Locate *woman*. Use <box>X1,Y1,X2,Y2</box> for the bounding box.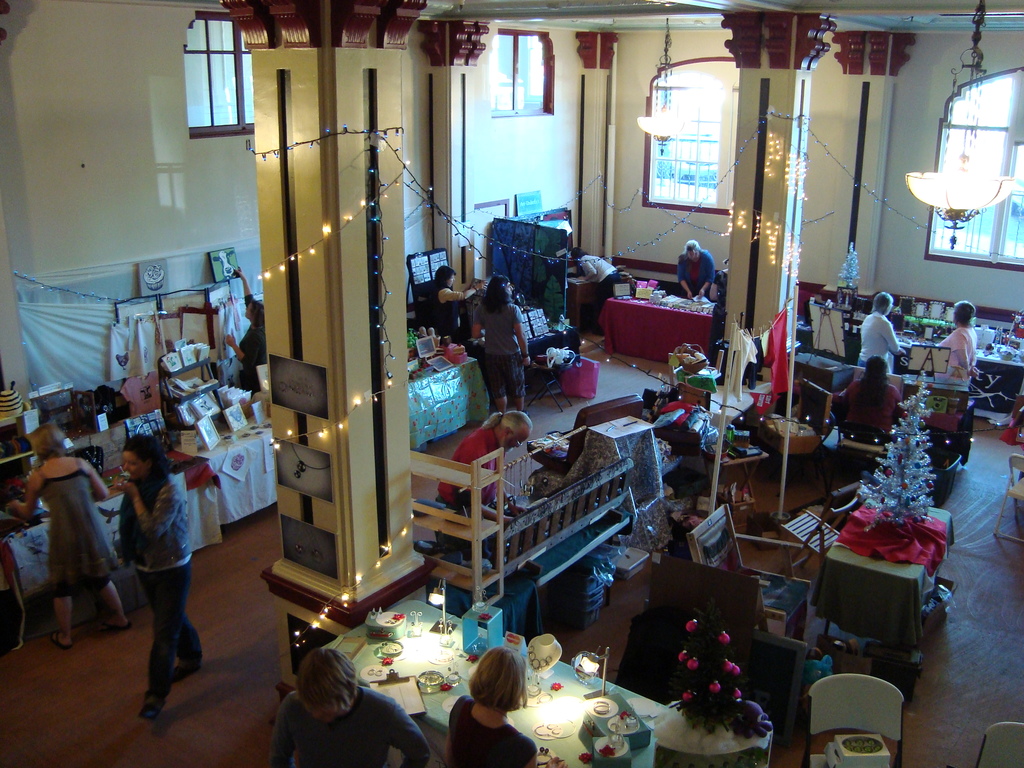
<box>571,245,621,336</box>.
